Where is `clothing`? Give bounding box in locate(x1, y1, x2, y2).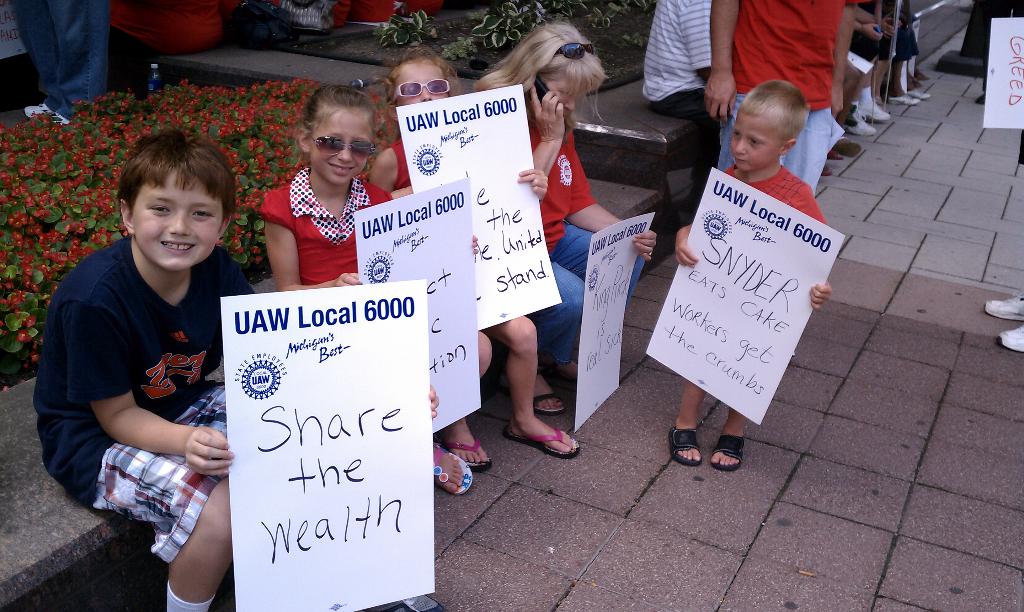
locate(856, 0, 924, 61).
